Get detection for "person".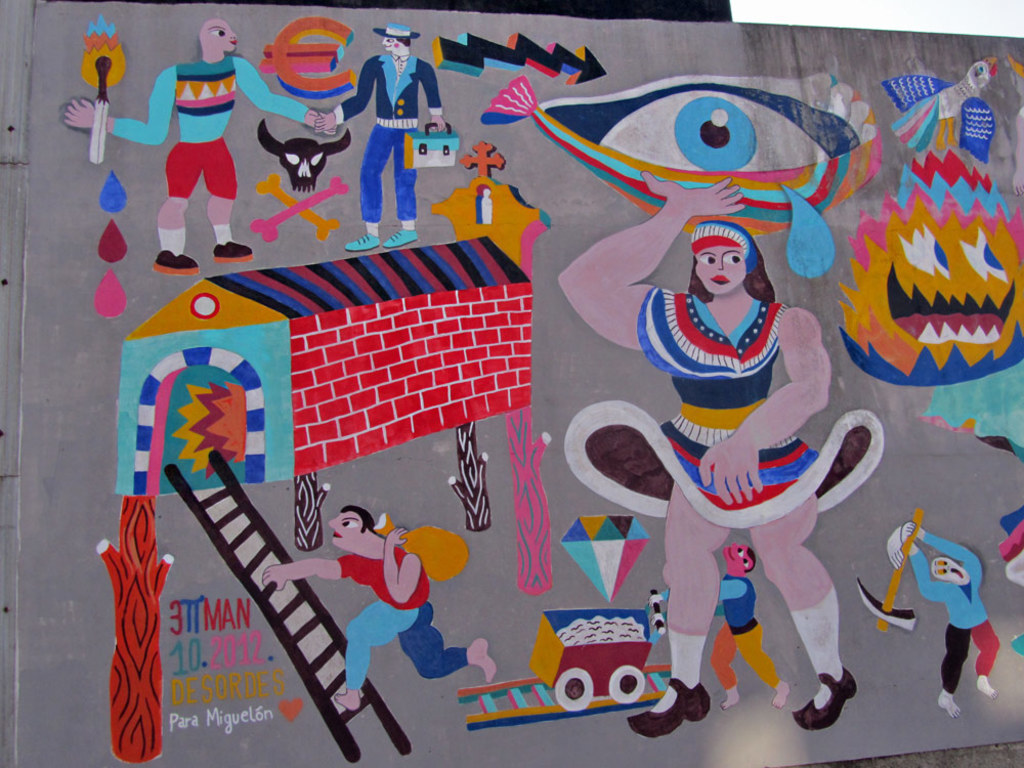
Detection: (x1=254, y1=499, x2=511, y2=715).
